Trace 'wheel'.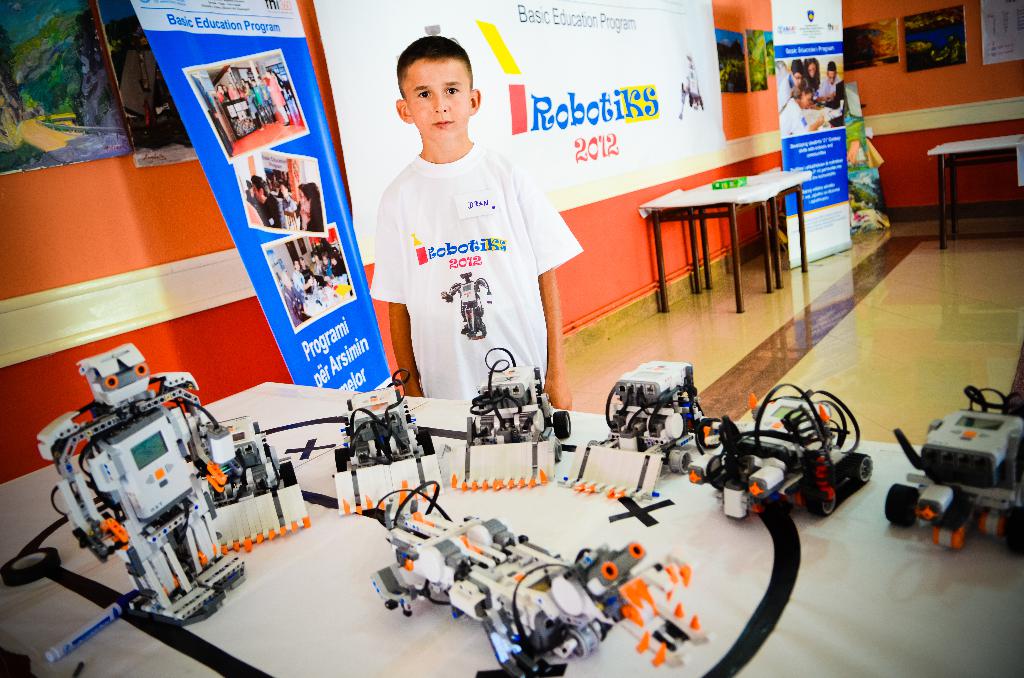
Traced to x1=848 y1=454 x2=872 y2=486.
